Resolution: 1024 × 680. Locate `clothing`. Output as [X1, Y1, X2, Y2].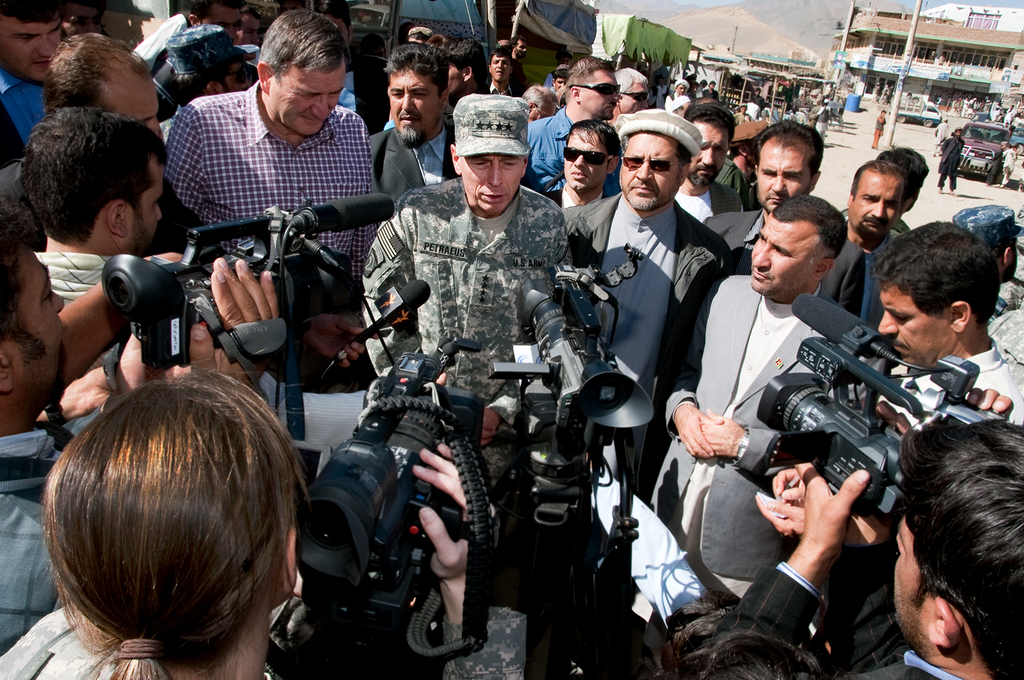
[687, 188, 870, 323].
